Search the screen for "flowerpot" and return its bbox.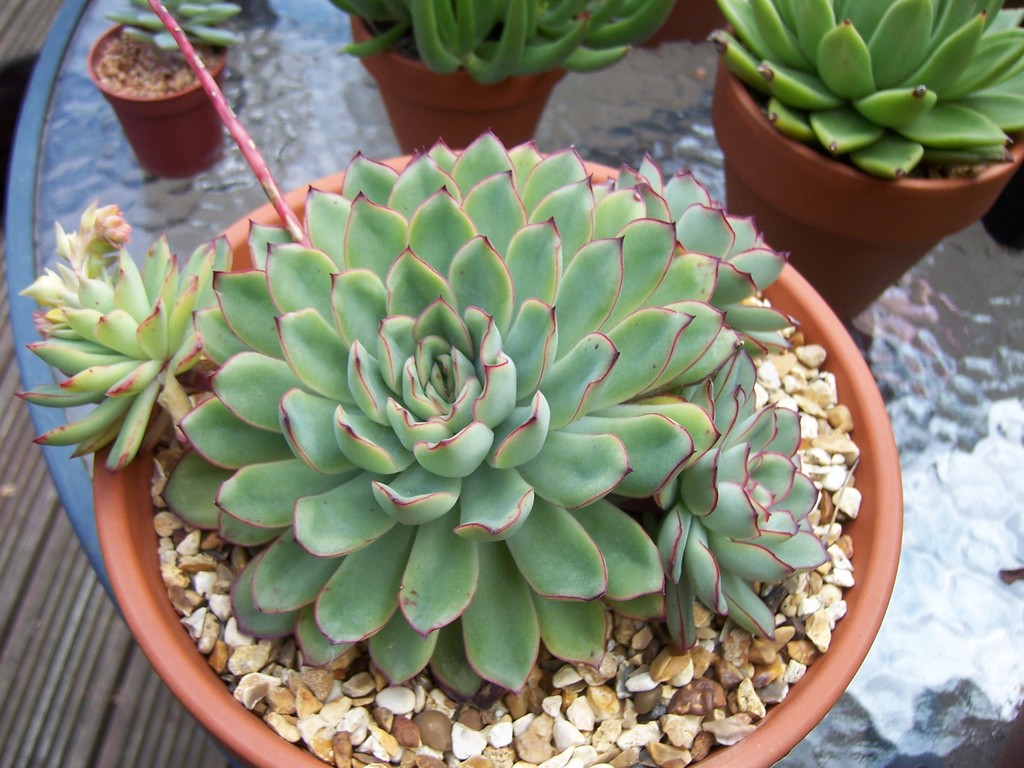
Found: (left=723, top=19, right=1023, bottom=324).
